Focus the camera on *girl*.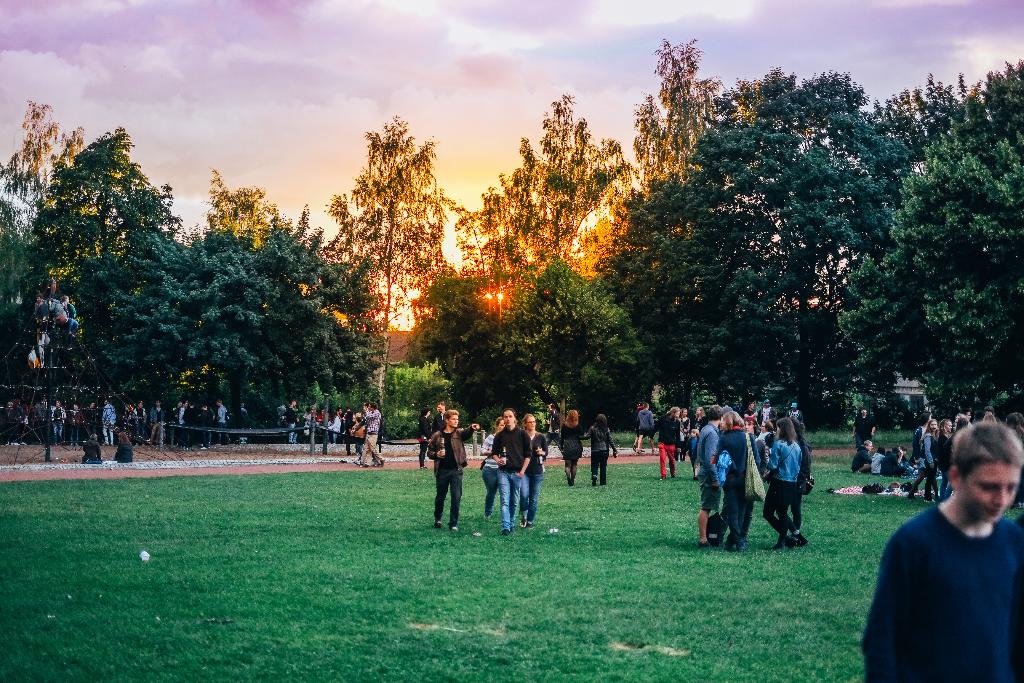
Focus region: detection(1008, 412, 1023, 444).
